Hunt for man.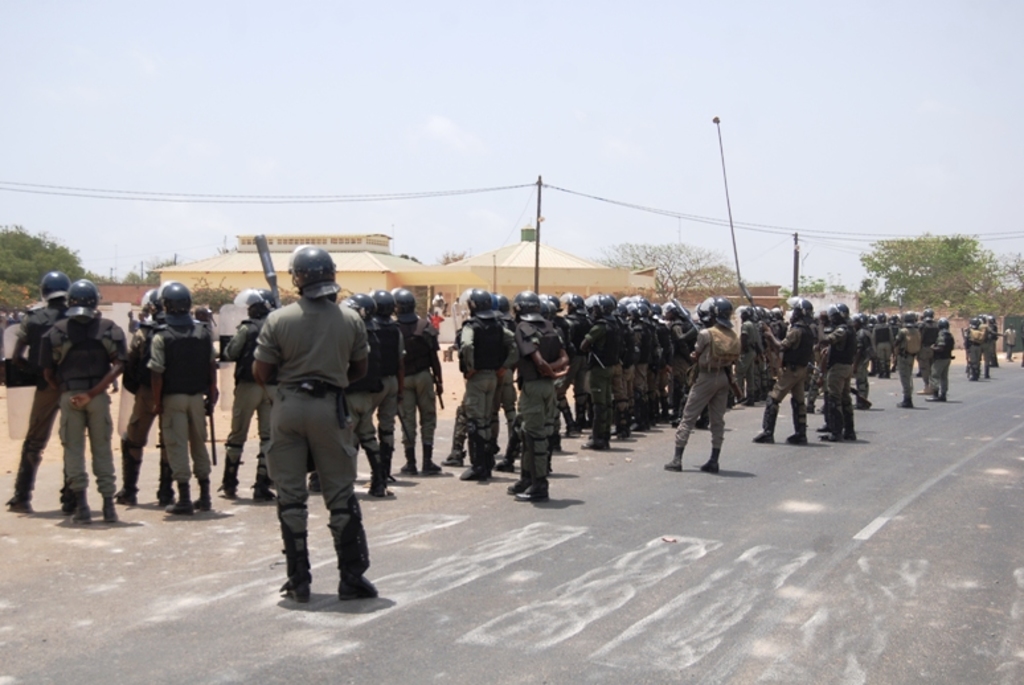
Hunted down at left=44, top=288, right=122, bottom=537.
